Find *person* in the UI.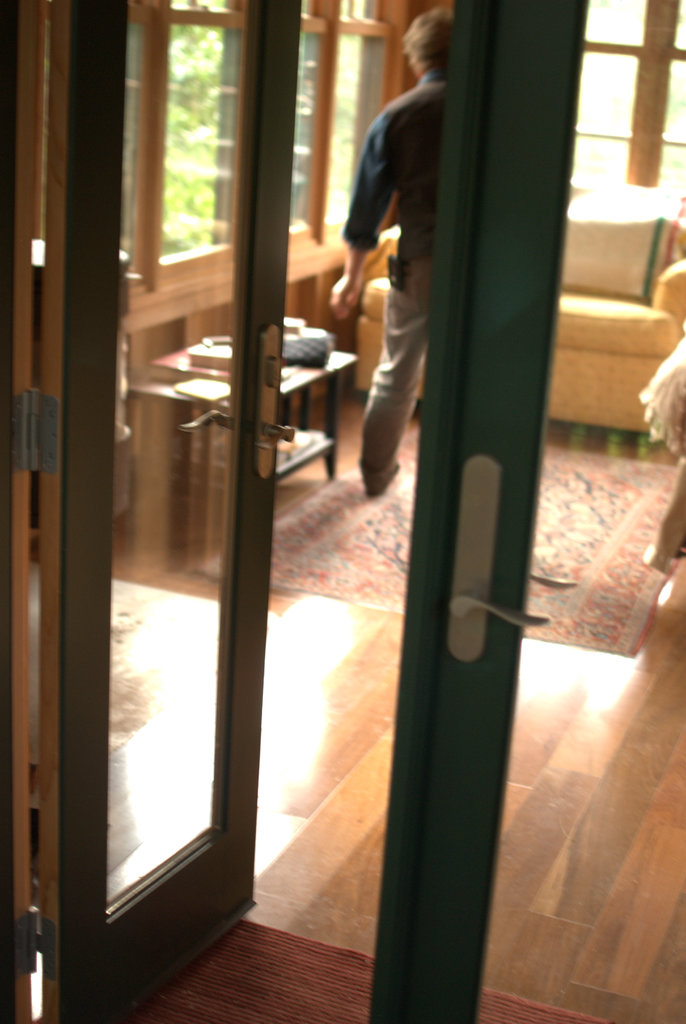
UI element at Rect(329, 1, 445, 504).
